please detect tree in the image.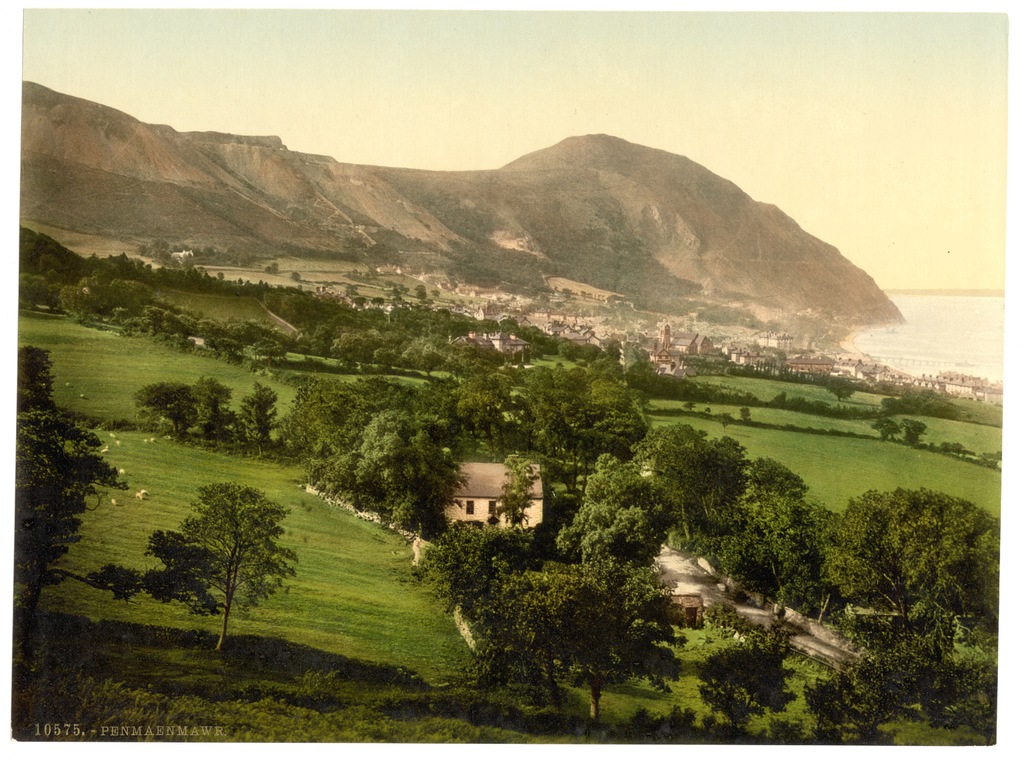
locate(369, 343, 403, 365).
